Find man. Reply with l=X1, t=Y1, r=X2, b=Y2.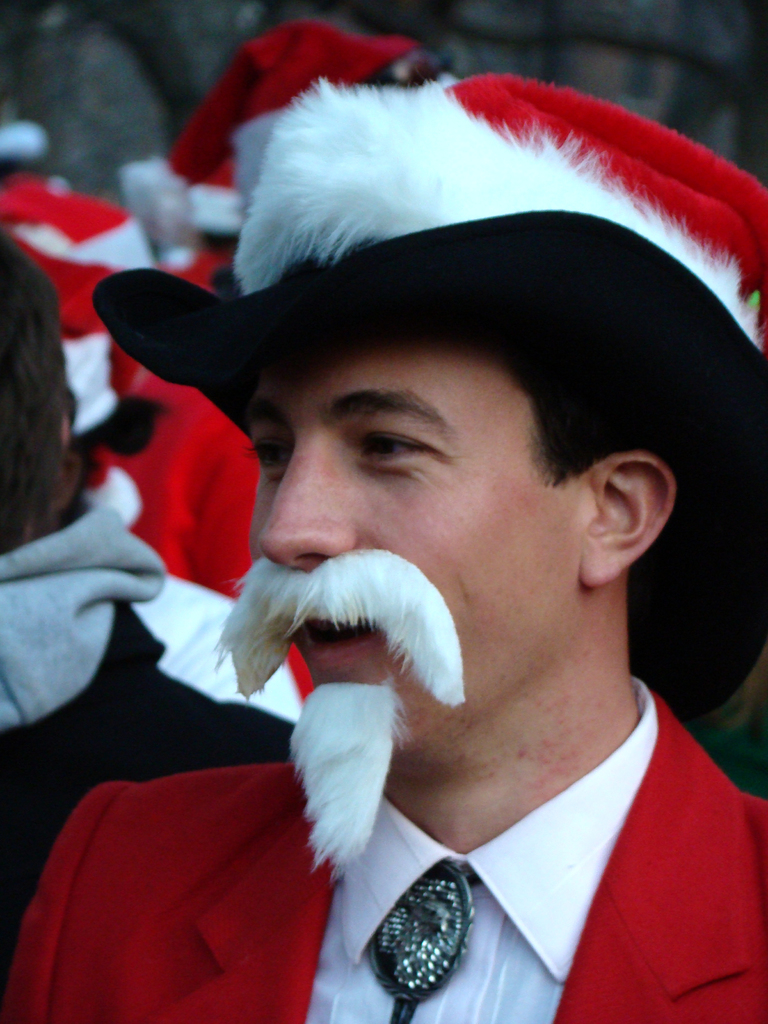
l=0, t=173, r=150, b=529.
